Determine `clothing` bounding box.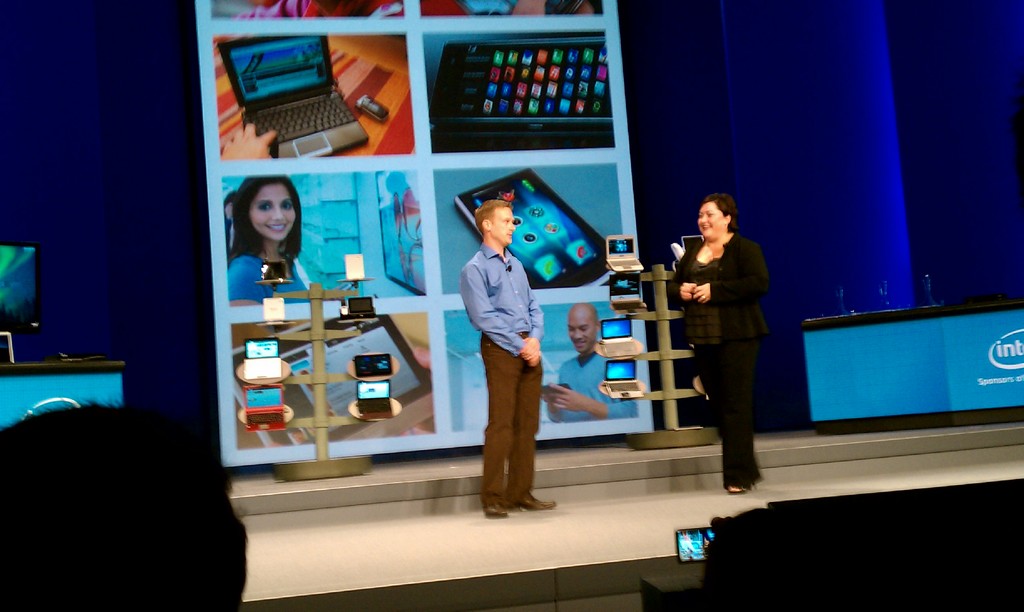
Determined: <bbox>670, 232, 772, 487</bbox>.
